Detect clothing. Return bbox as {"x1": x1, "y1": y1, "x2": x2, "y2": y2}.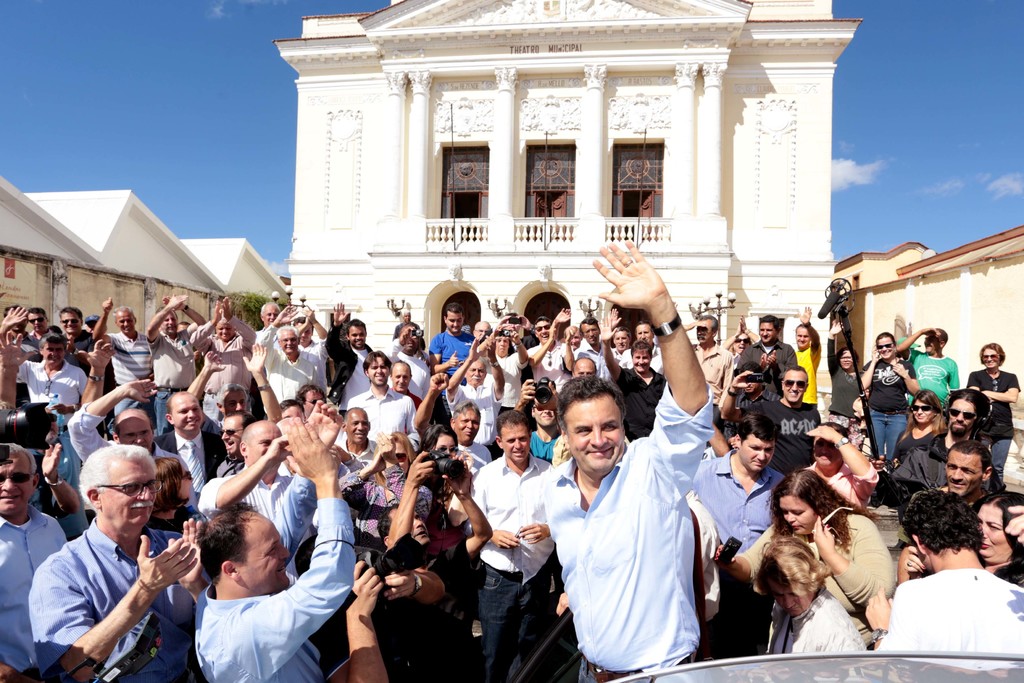
{"x1": 424, "y1": 337, "x2": 471, "y2": 415}.
